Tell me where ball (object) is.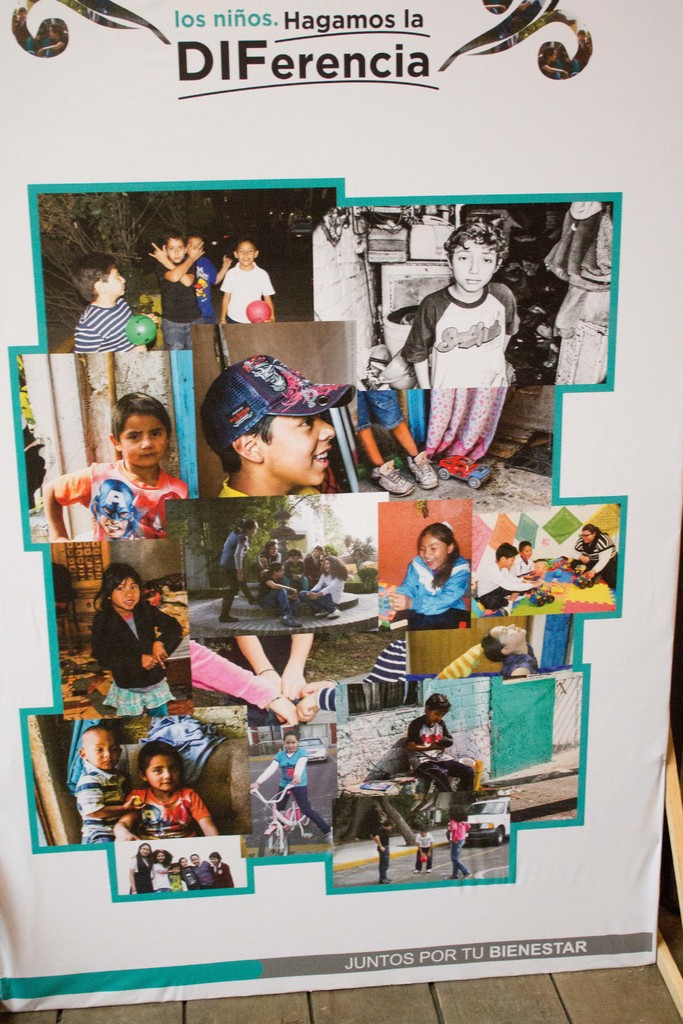
ball (object) is at [241, 298, 272, 326].
